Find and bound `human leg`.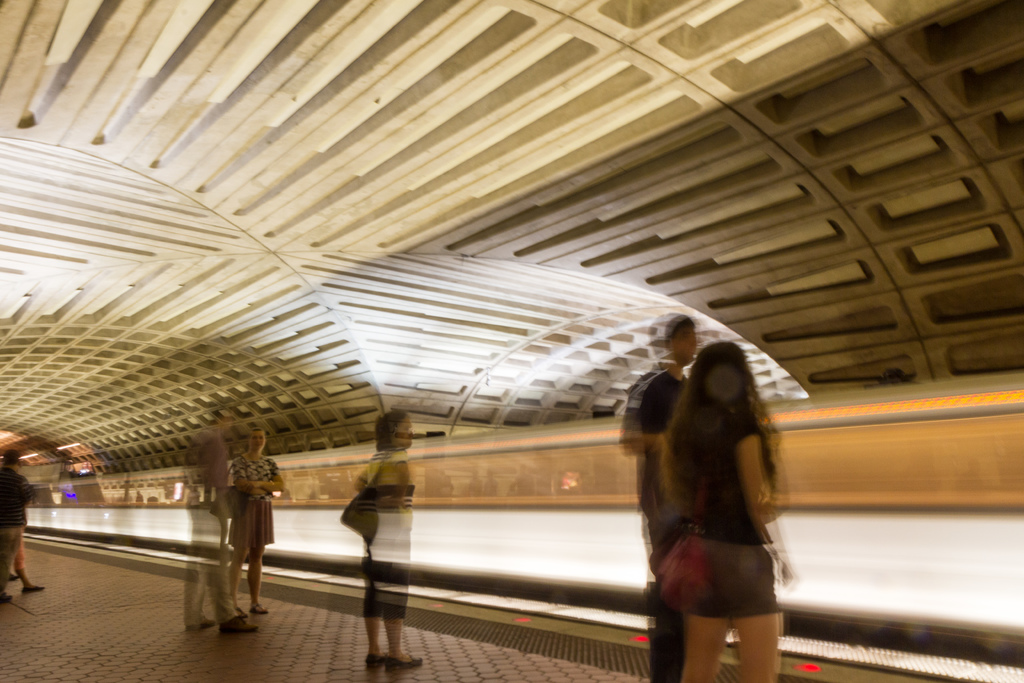
Bound: {"x1": 186, "y1": 562, "x2": 218, "y2": 632}.
